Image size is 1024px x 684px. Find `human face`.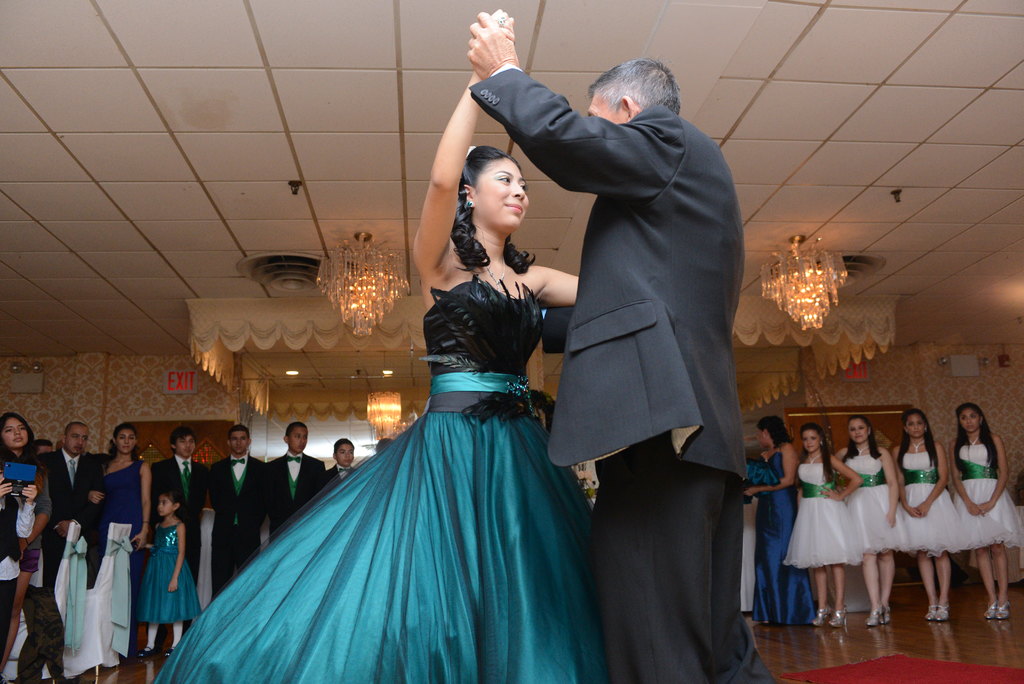
[x1=905, y1=411, x2=926, y2=437].
